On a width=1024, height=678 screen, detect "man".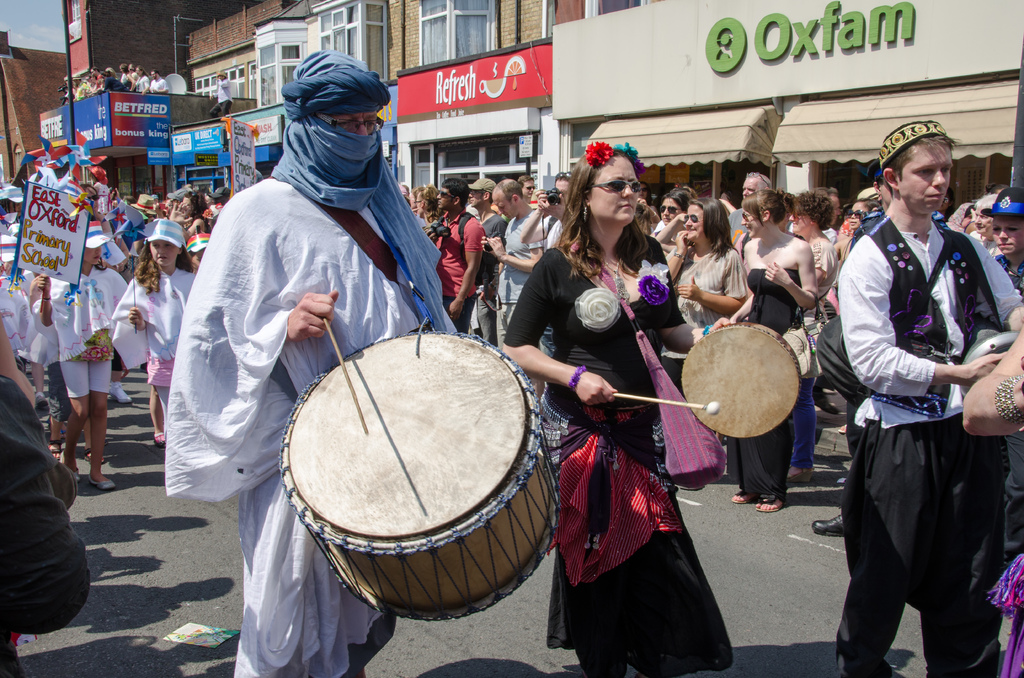
locate(211, 69, 235, 117).
